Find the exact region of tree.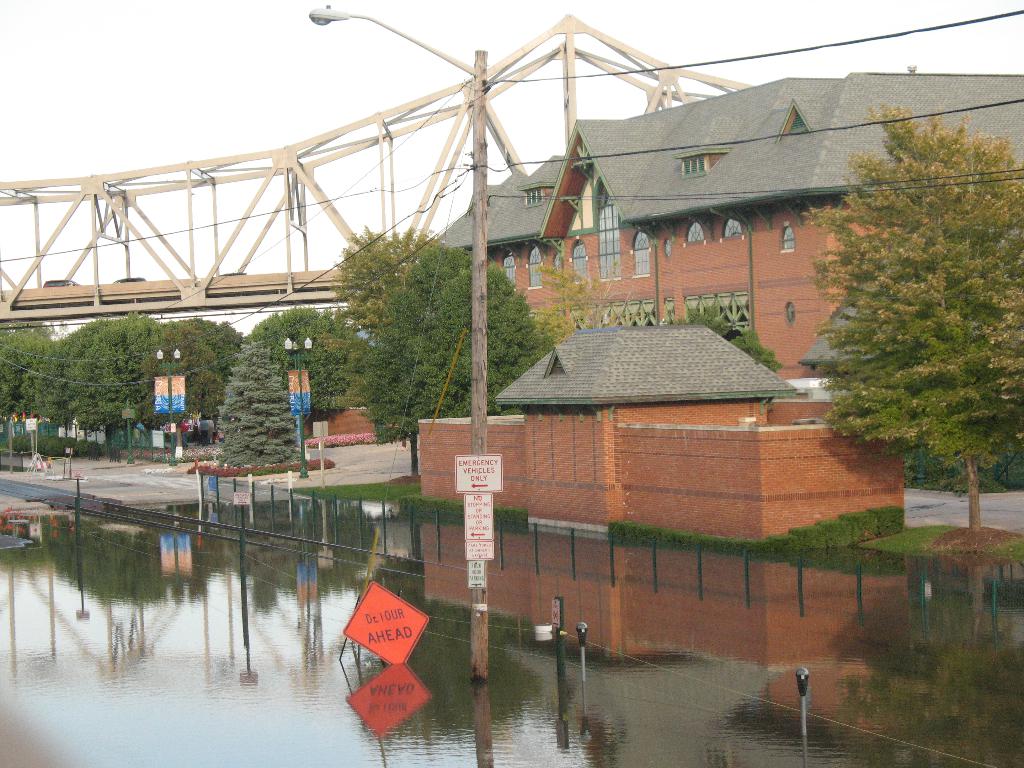
Exact region: region(218, 304, 376, 468).
